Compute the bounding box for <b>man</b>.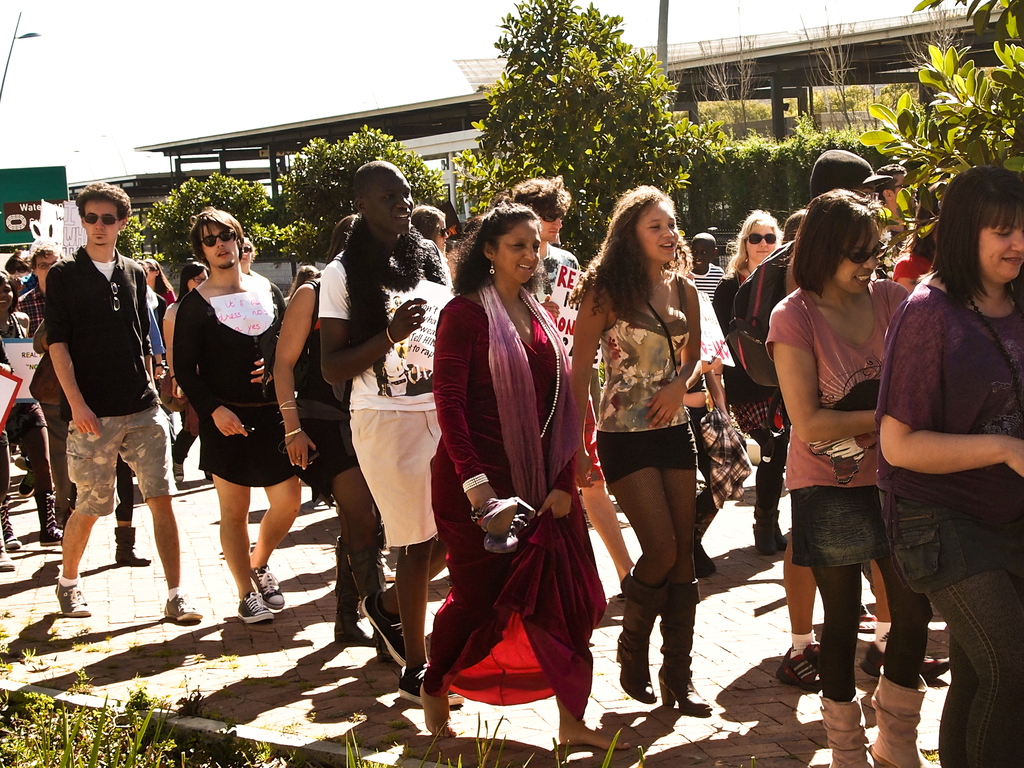
(left=690, top=228, right=726, bottom=298).
